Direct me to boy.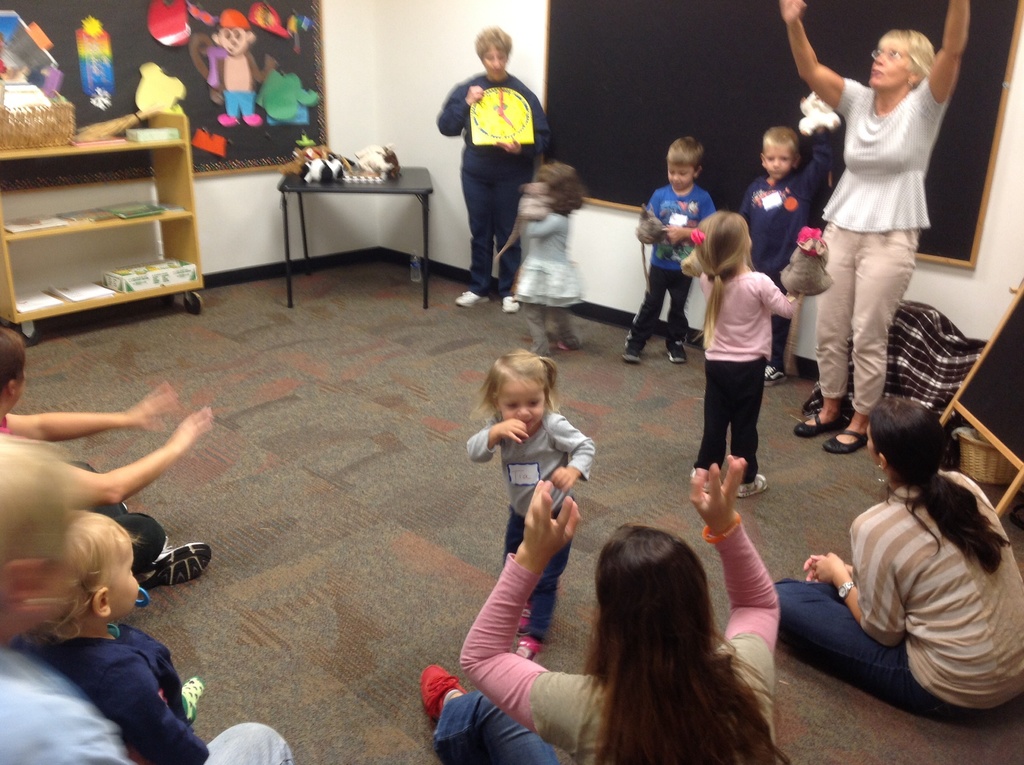
Direction: bbox=(0, 324, 220, 595).
